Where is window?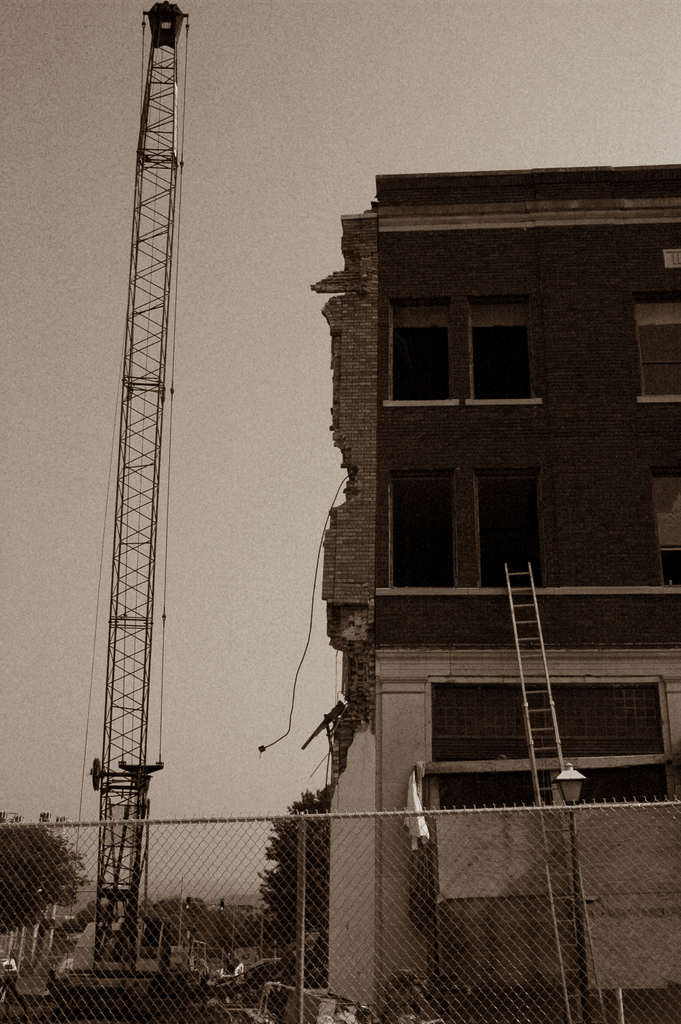
[left=466, top=296, right=545, bottom=404].
